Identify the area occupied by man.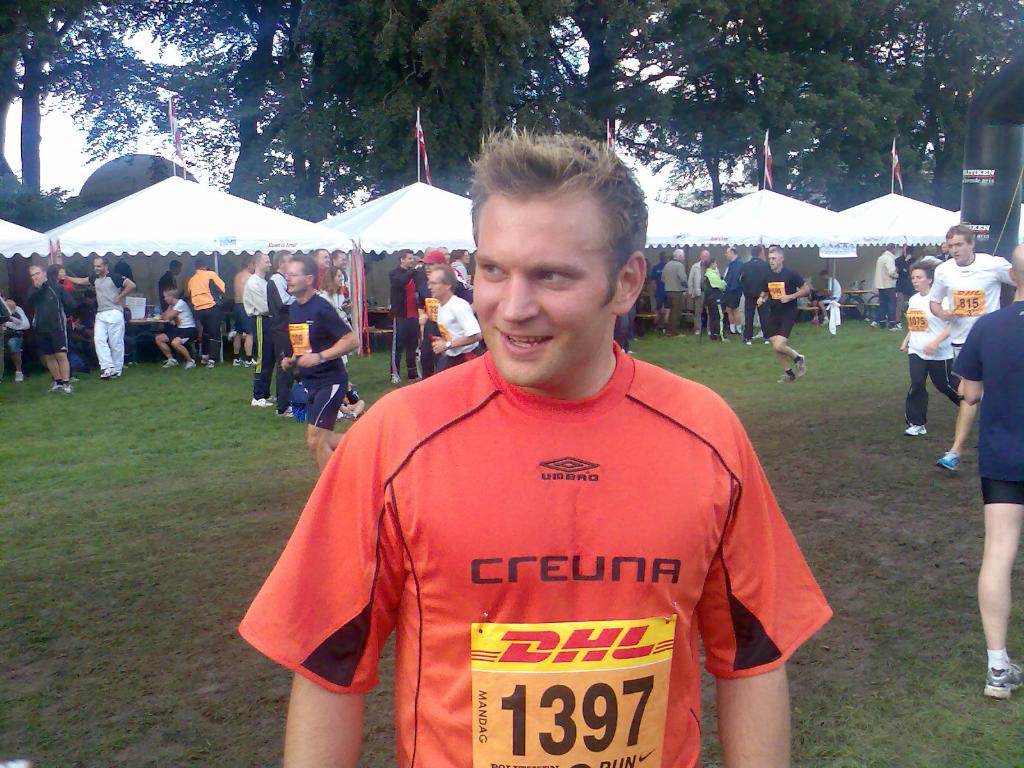
Area: 718,244,749,339.
